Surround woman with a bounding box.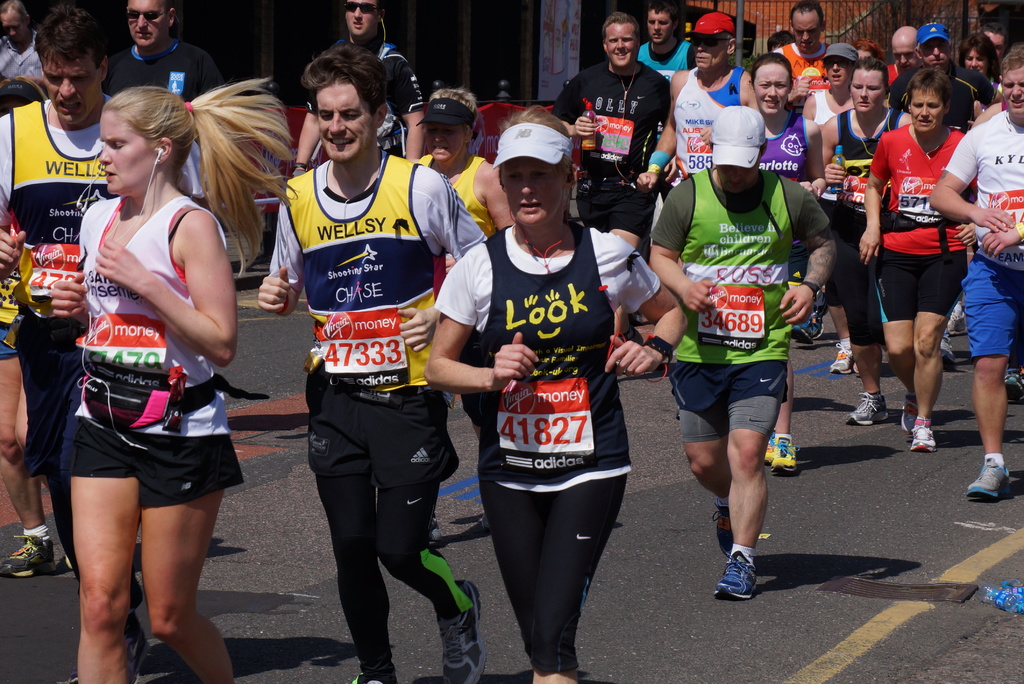
749, 51, 827, 473.
